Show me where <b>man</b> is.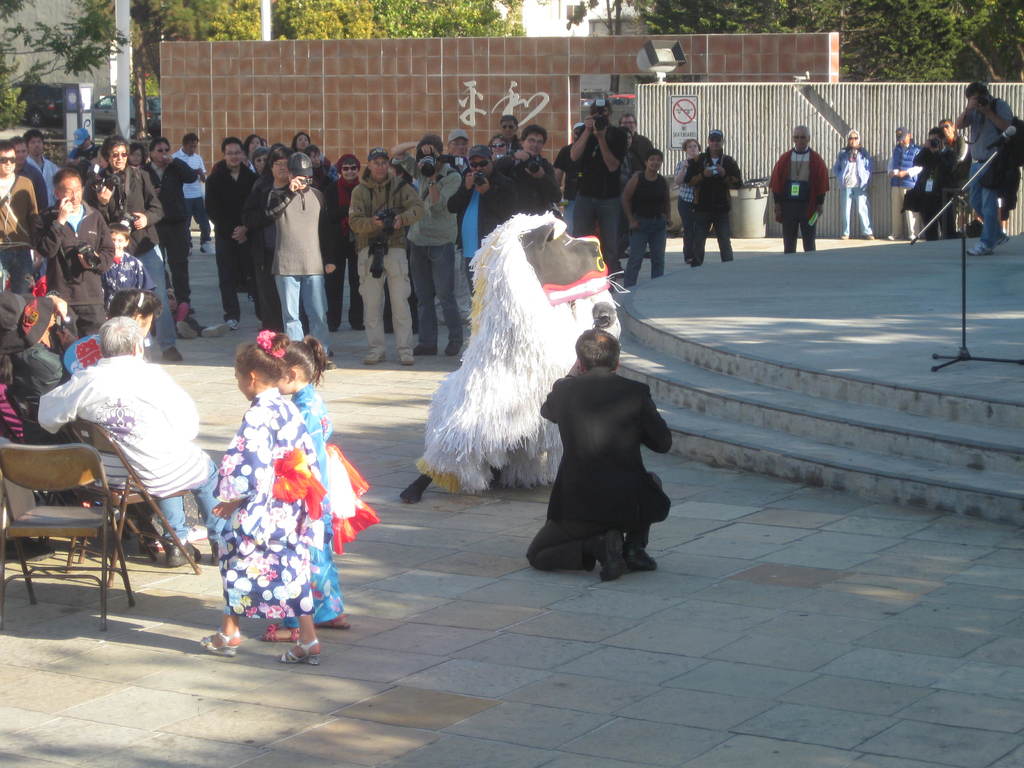
<b>man</b> is at (x1=892, y1=123, x2=931, y2=241).
